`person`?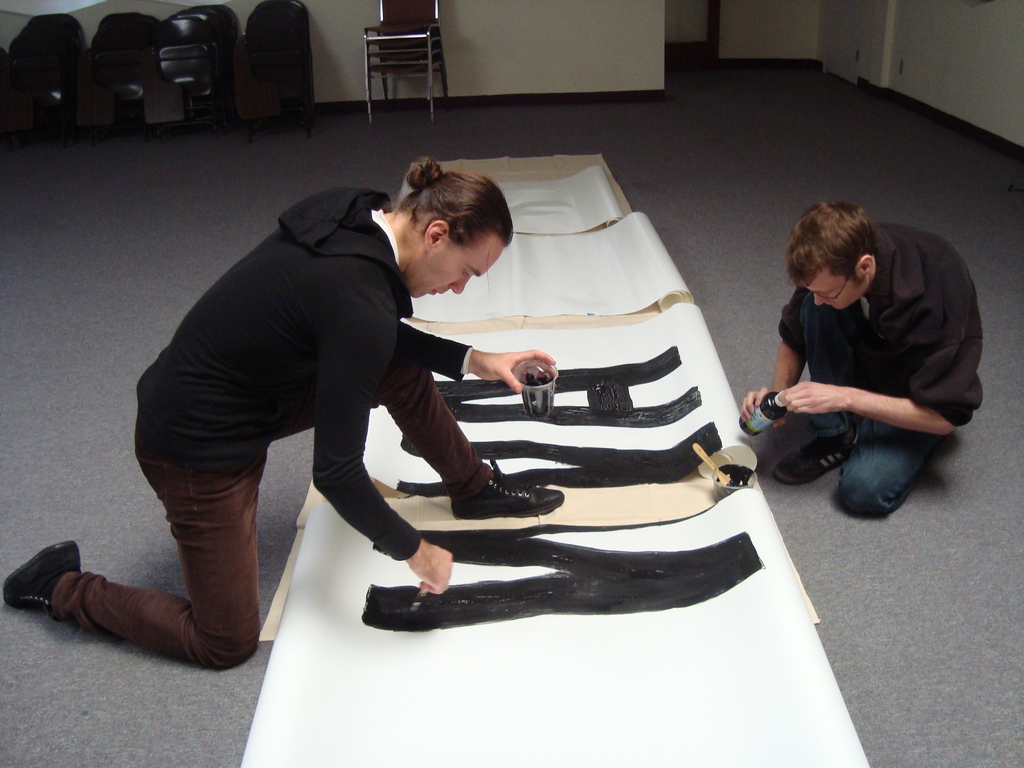
[740, 198, 986, 521]
